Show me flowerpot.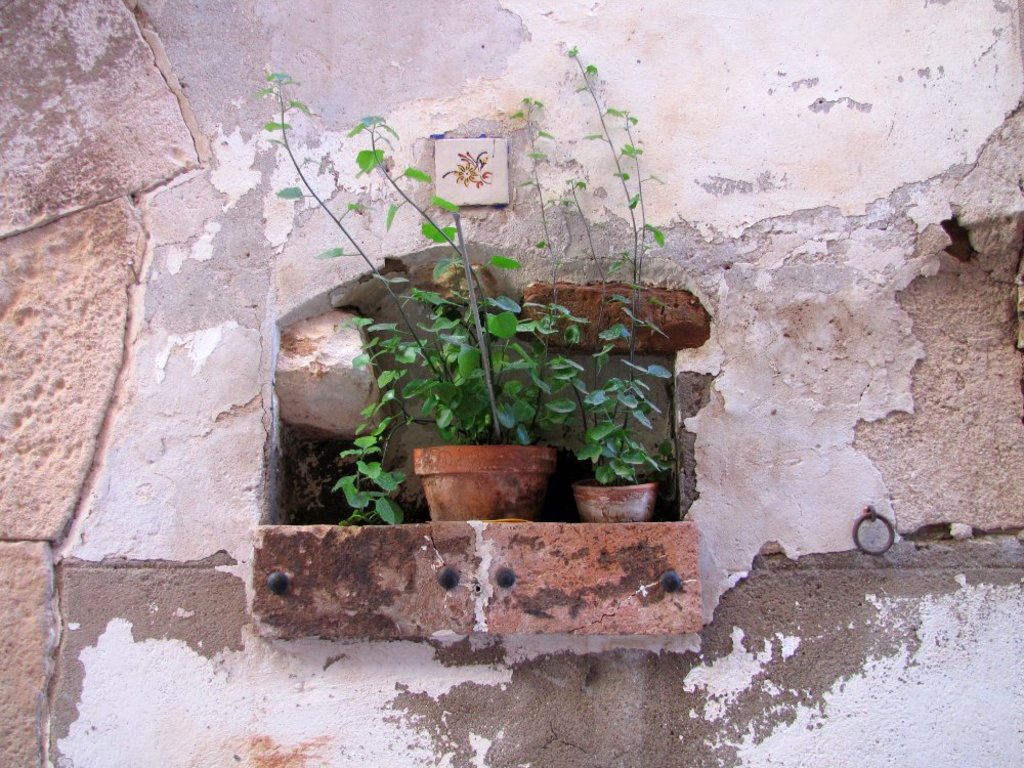
flowerpot is here: <box>572,481,653,524</box>.
